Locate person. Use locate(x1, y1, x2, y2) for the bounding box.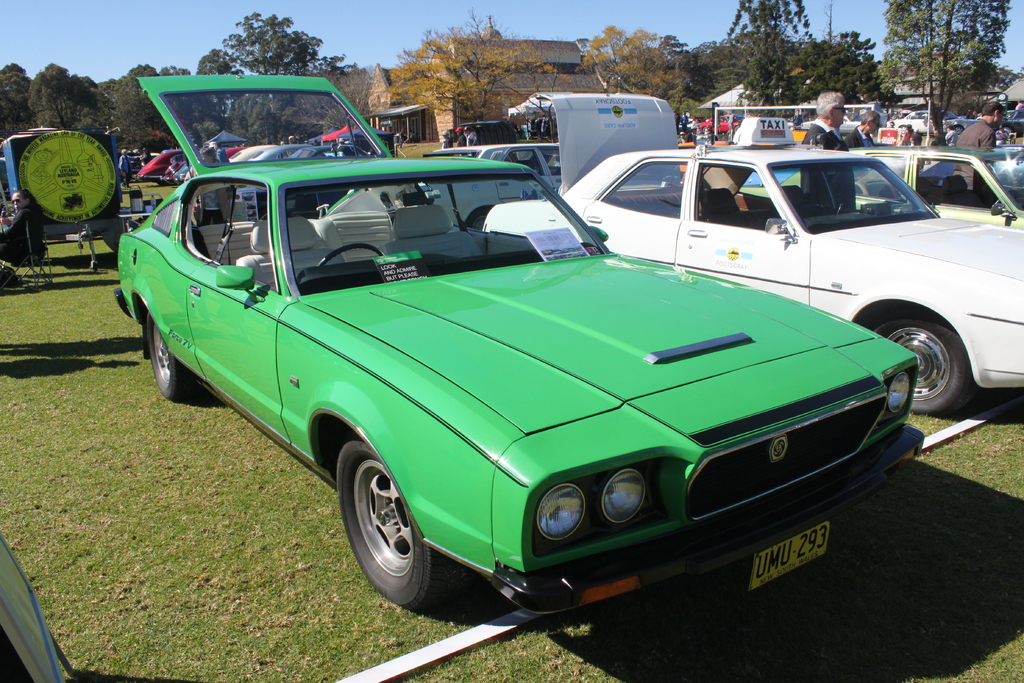
locate(694, 117, 703, 135).
